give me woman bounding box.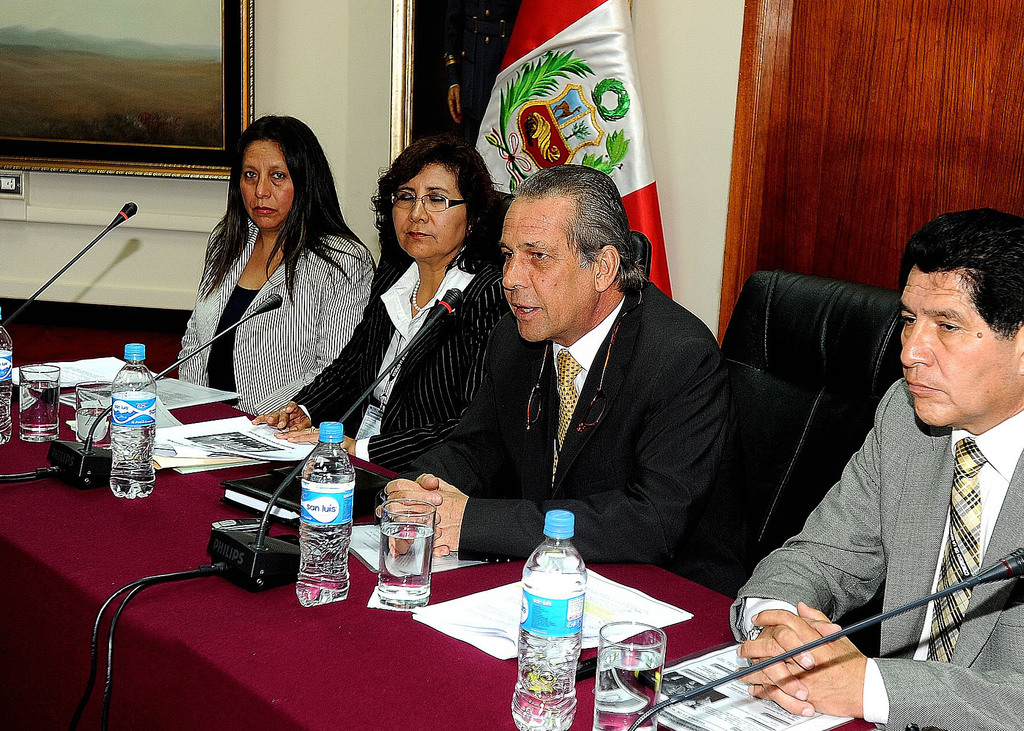
147, 106, 378, 449.
